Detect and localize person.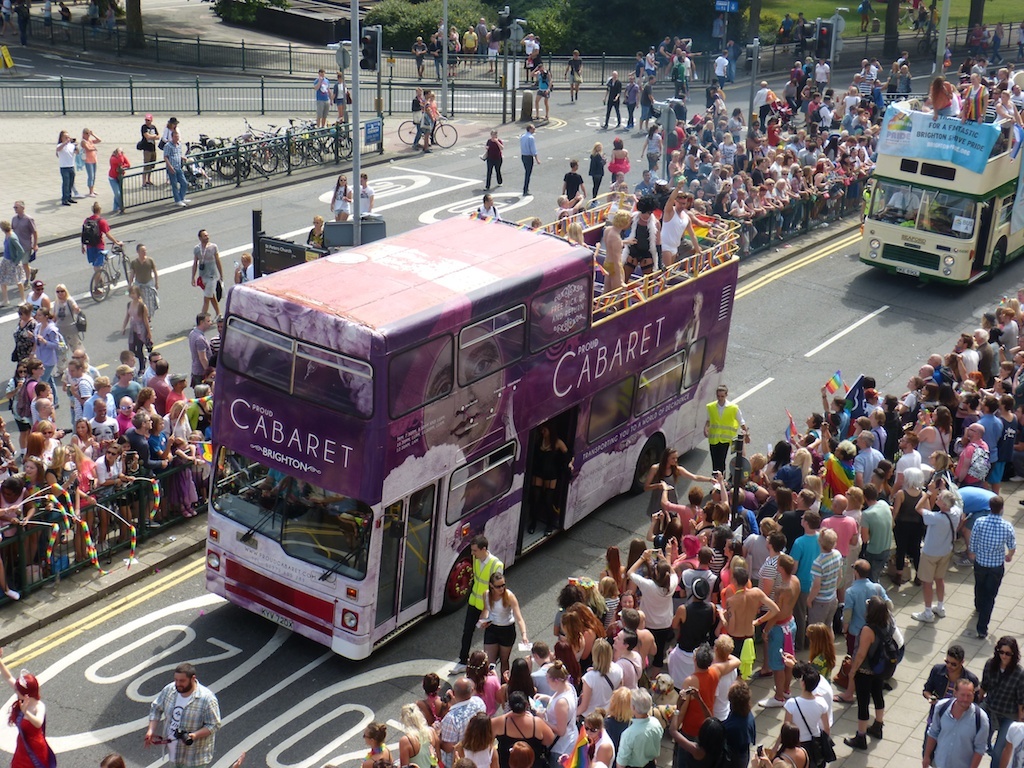
Localized at [78,119,98,195].
